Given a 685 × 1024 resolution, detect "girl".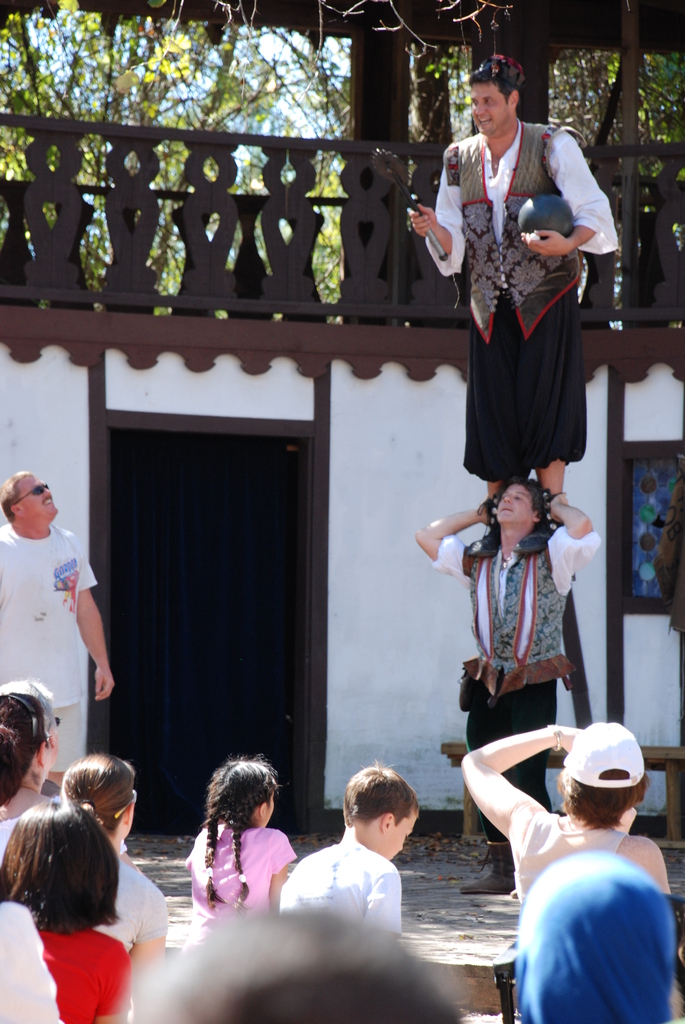
(5,803,133,1022).
